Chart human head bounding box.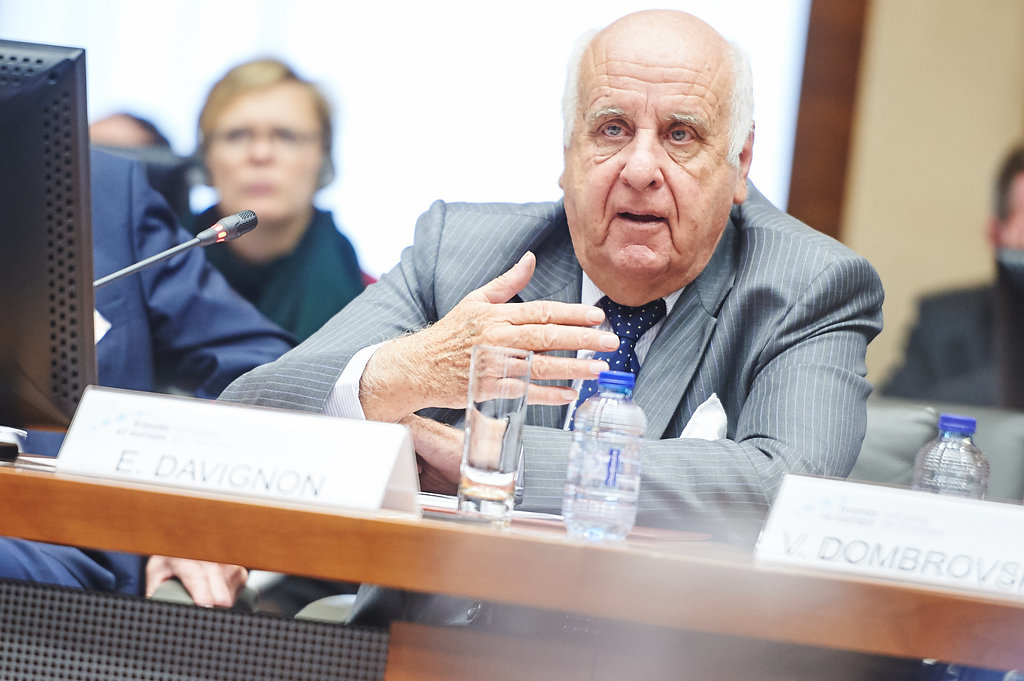
Charted: [left=984, top=152, right=1023, bottom=255].
